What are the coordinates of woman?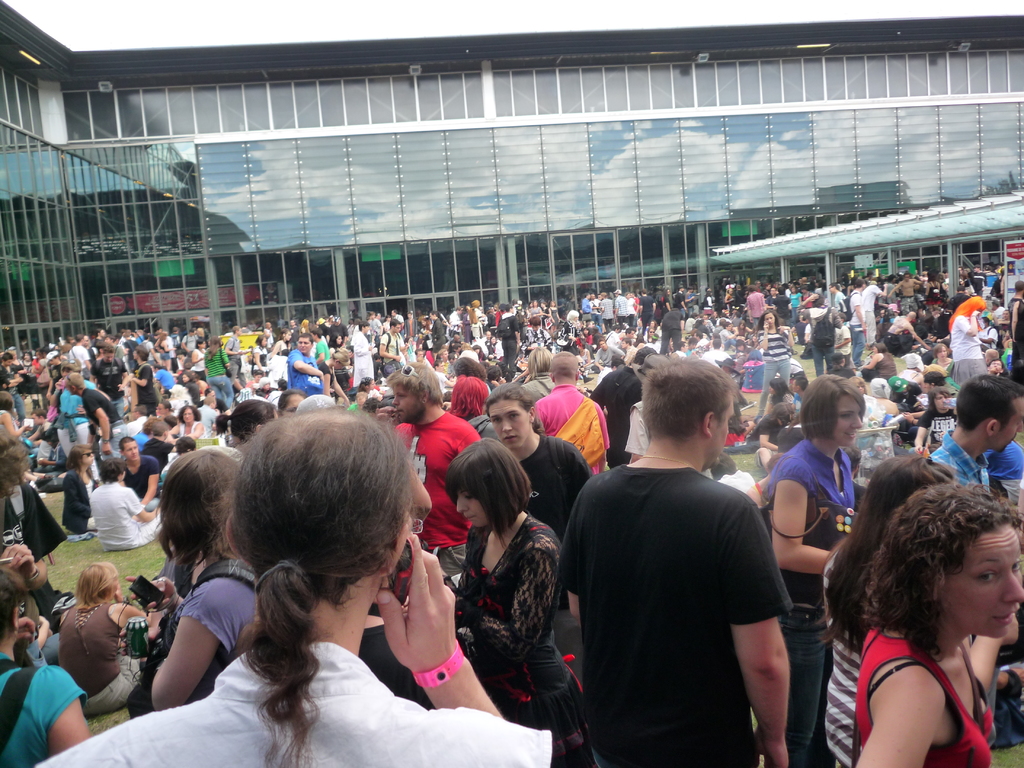
[816, 447, 955, 767].
